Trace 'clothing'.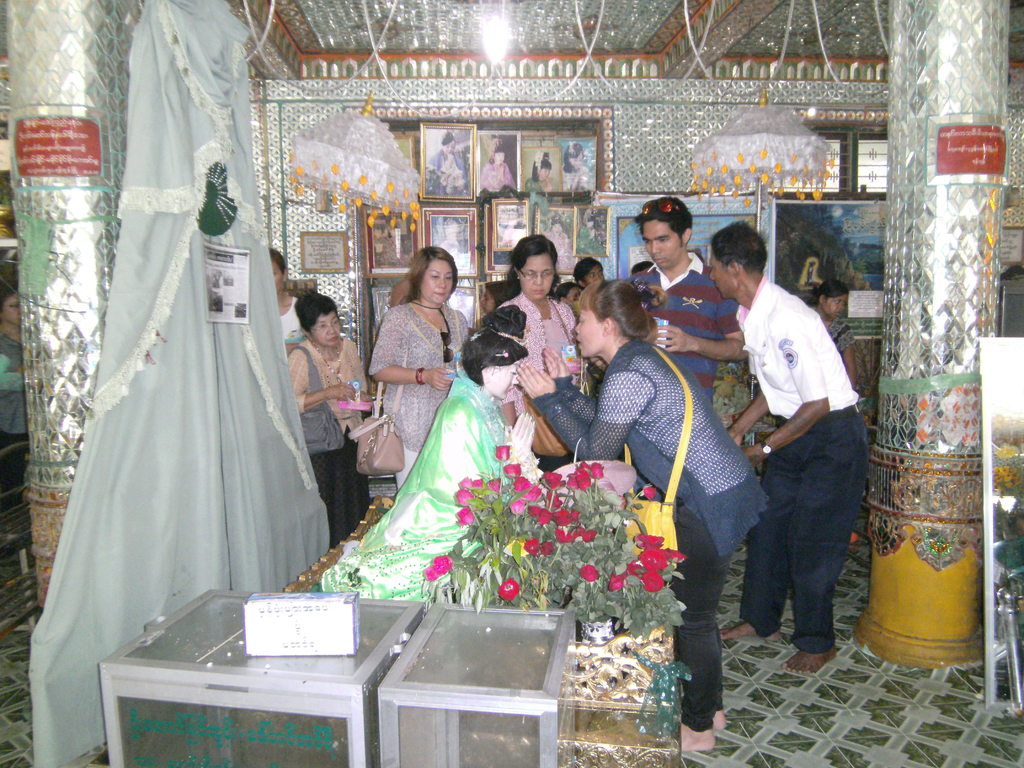
Traced to detection(493, 287, 592, 468).
